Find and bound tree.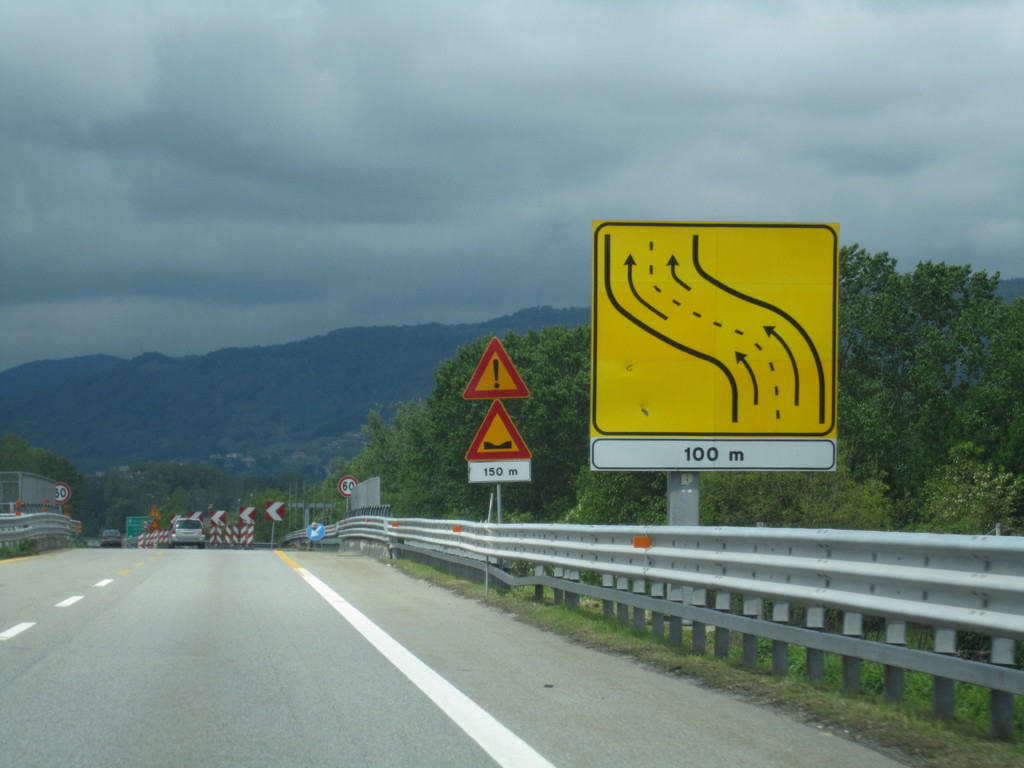
Bound: [228,492,314,553].
